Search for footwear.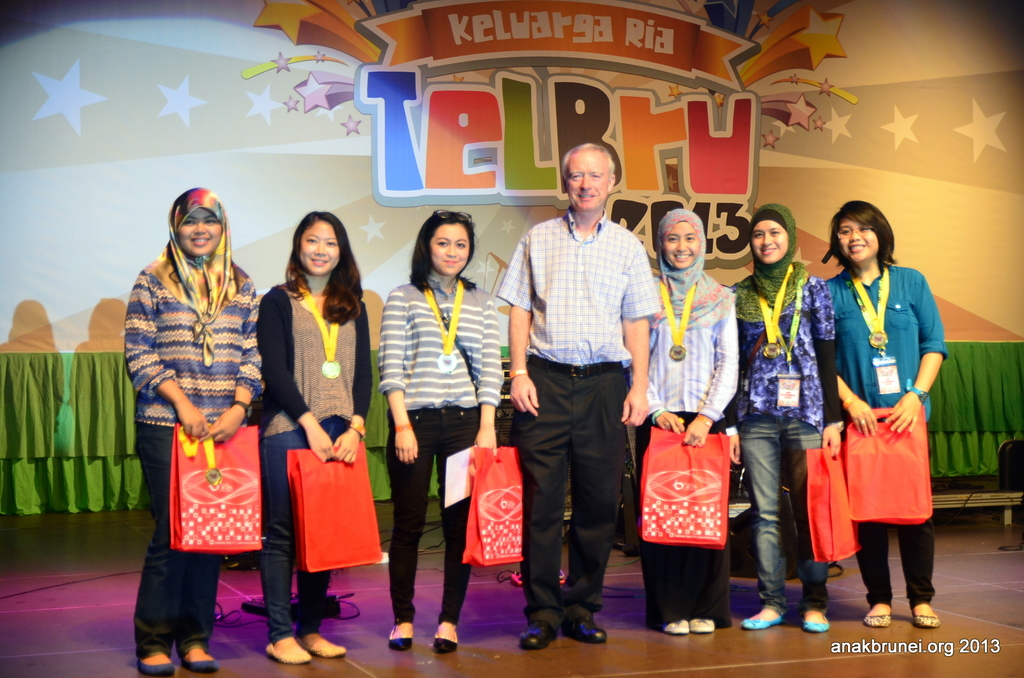
Found at crop(386, 626, 411, 653).
